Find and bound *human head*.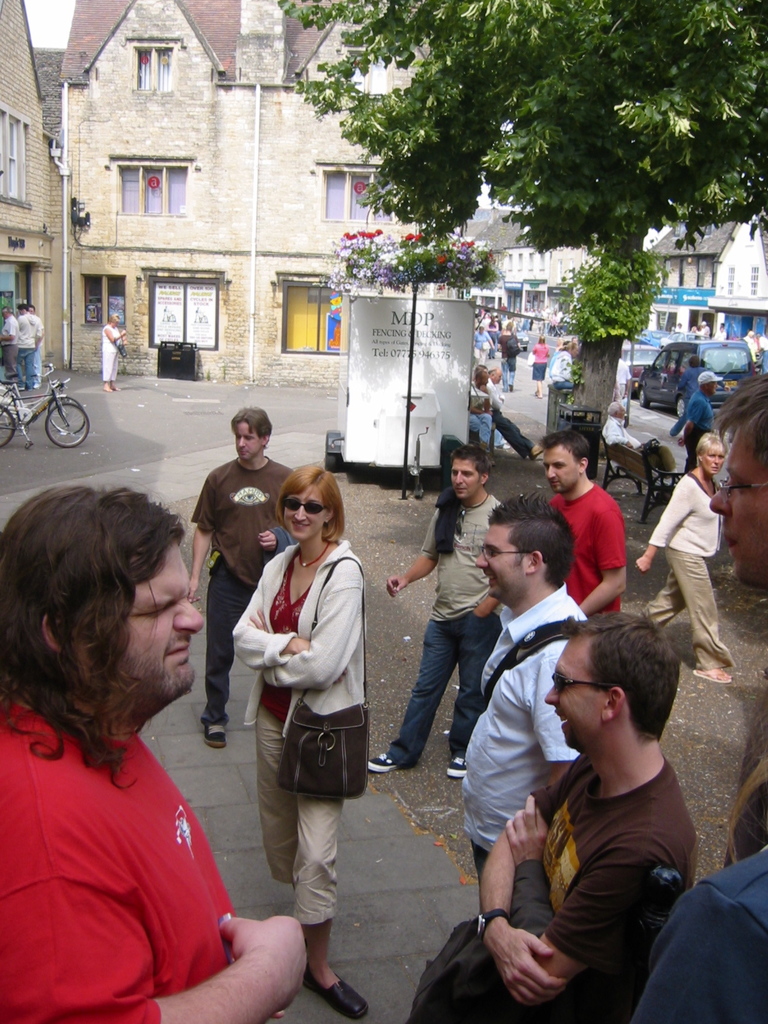
Bound: 571,335,578,342.
